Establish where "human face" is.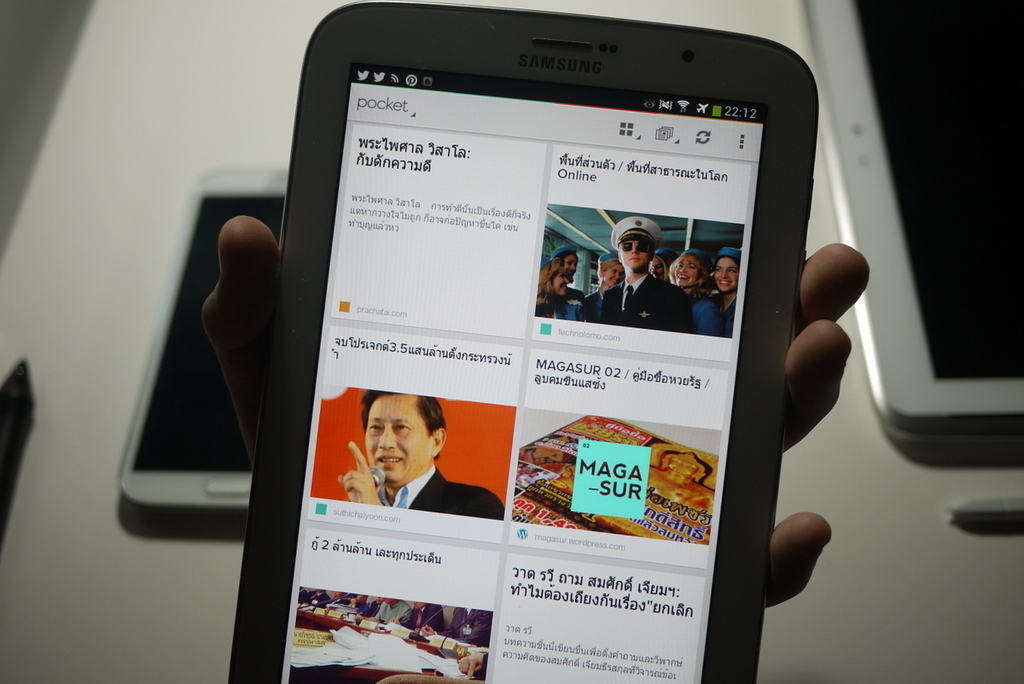
Established at left=621, top=239, right=650, bottom=270.
